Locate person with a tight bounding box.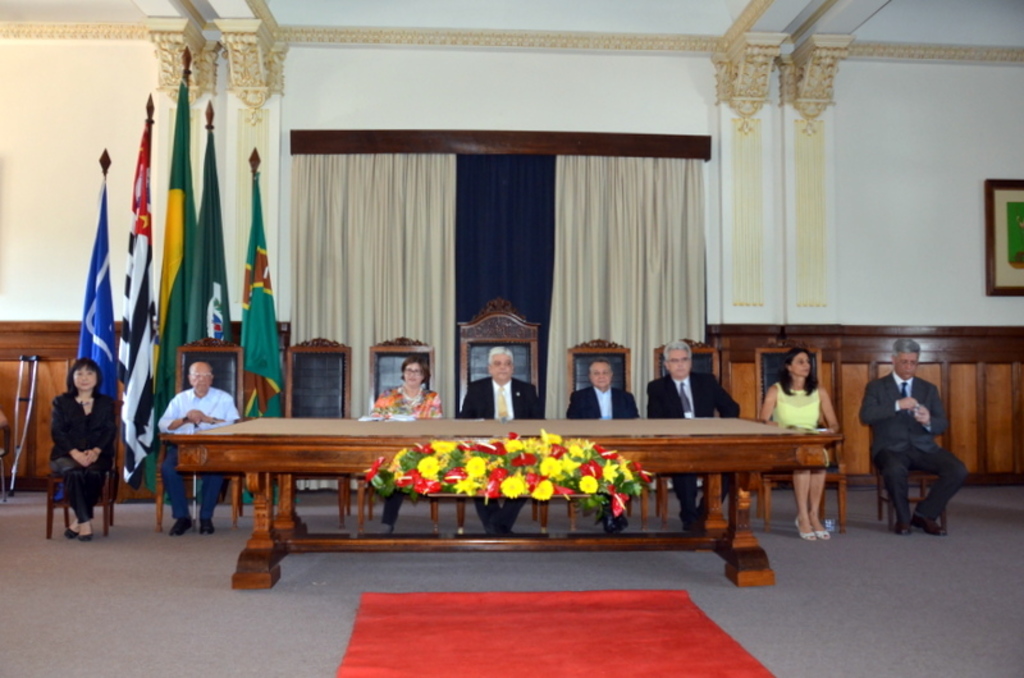
x1=370, y1=357, x2=444, y2=533.
